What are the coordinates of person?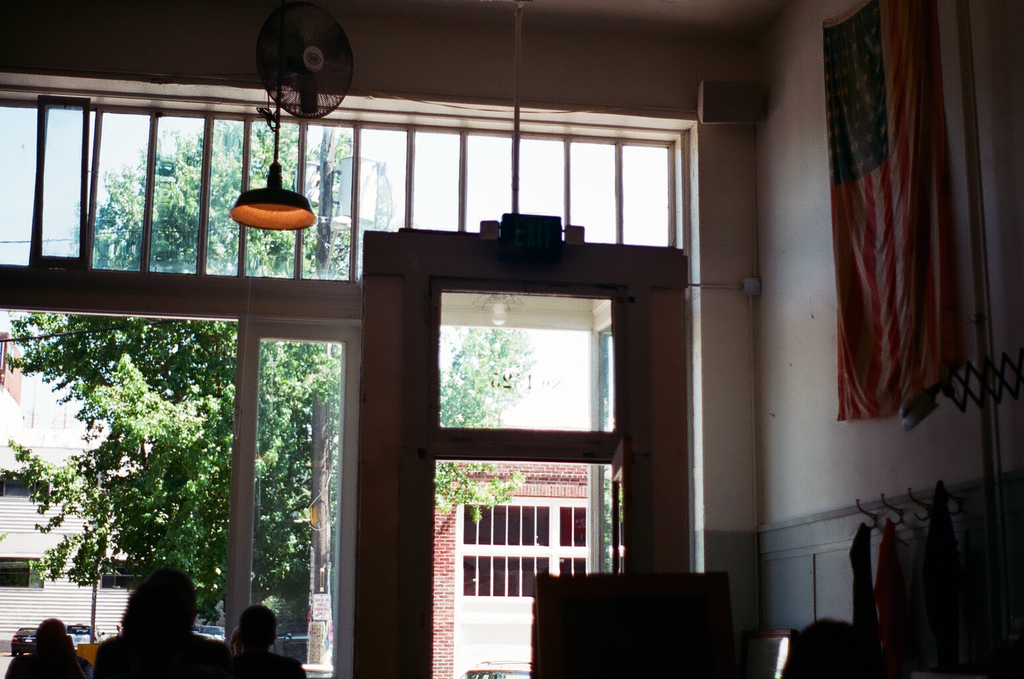
l=2, t=618, r=85, b=678.
